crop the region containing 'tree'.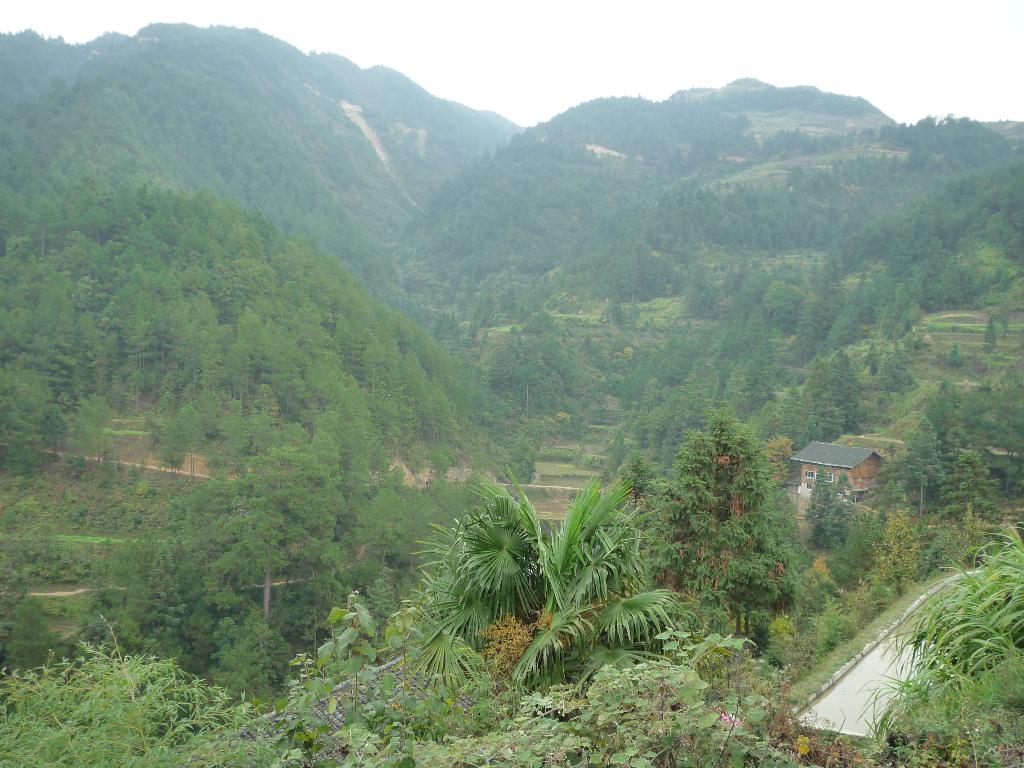
Crop region: box=[0, 376, 61, 467].
